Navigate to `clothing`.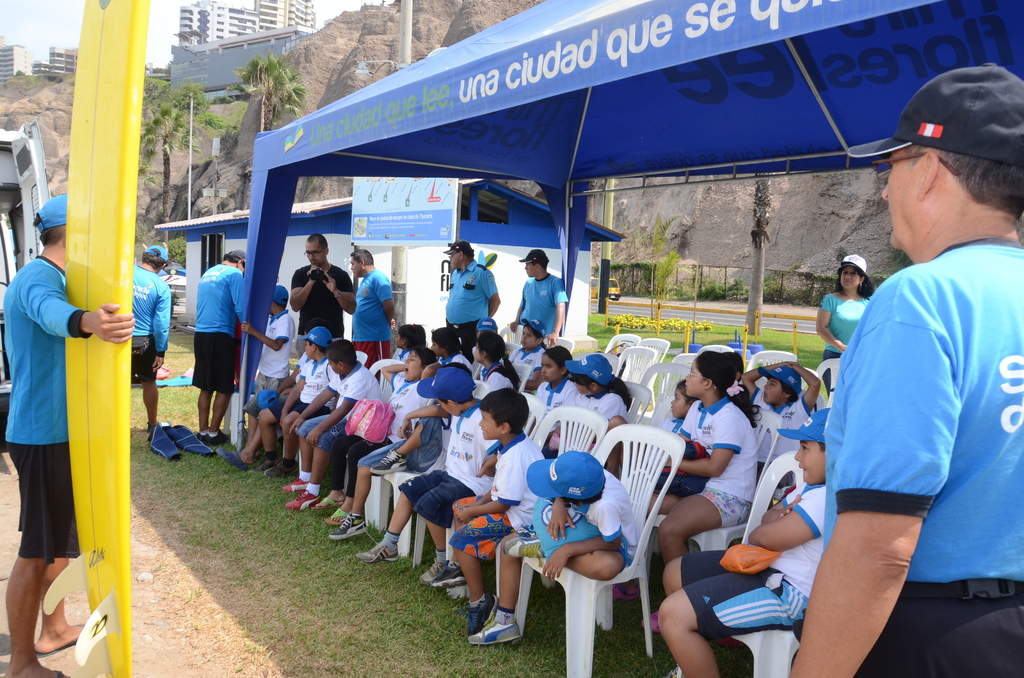
Navigation target: l=394, t=401, r=496, b=525.
